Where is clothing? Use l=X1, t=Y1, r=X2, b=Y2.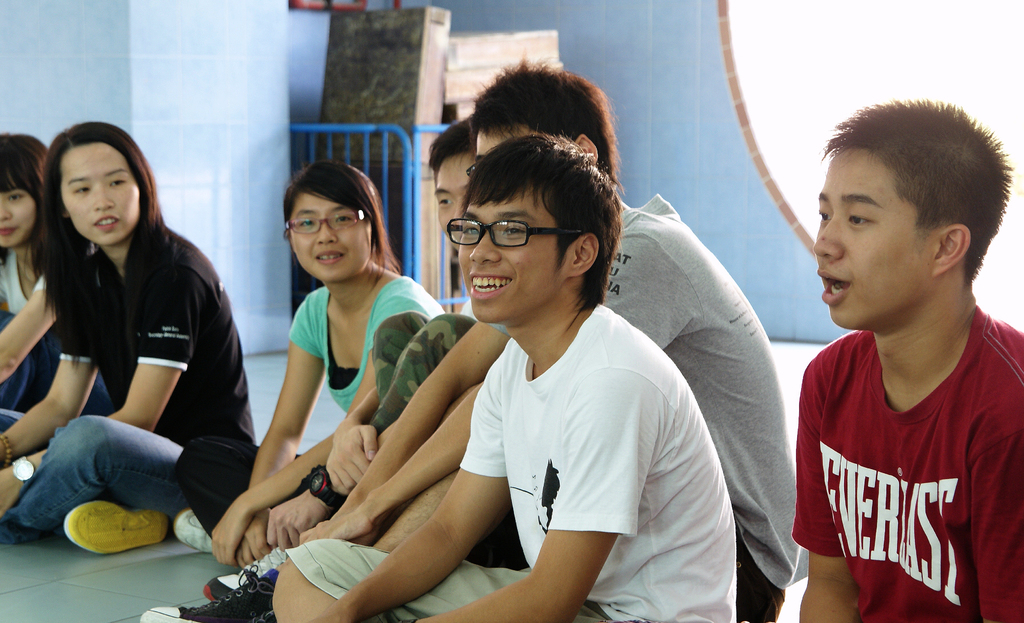
l=275, t=294, r=746, b=622.
